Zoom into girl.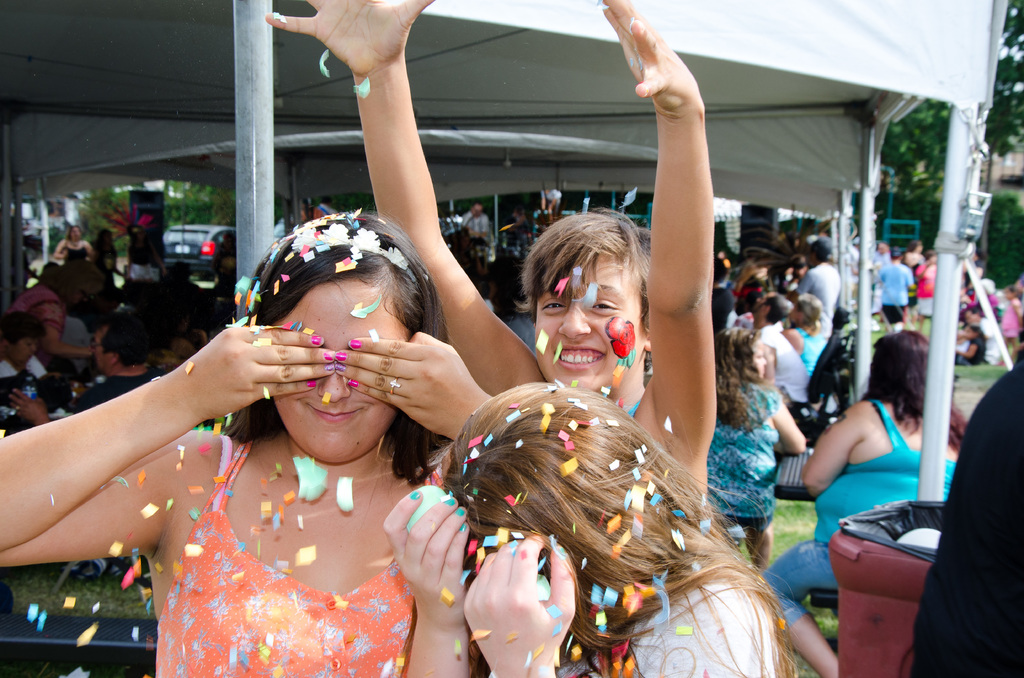
Zoom target: 423/387/796/677.
